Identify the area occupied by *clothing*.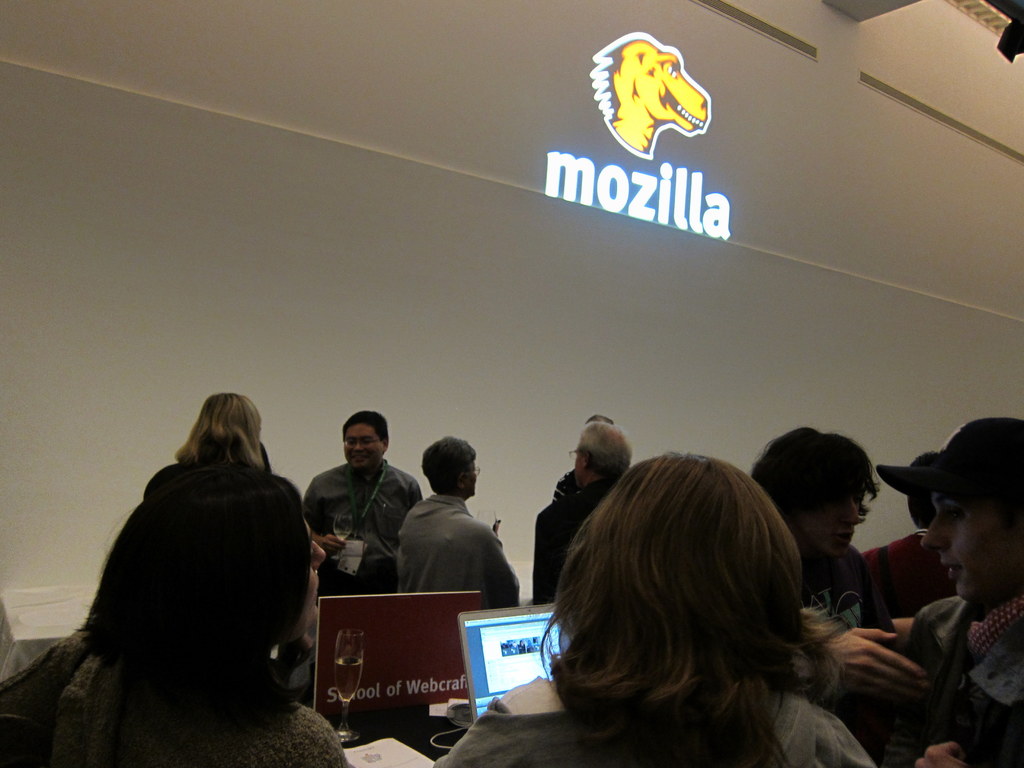
Area: region(853, 524, 963, 633).
